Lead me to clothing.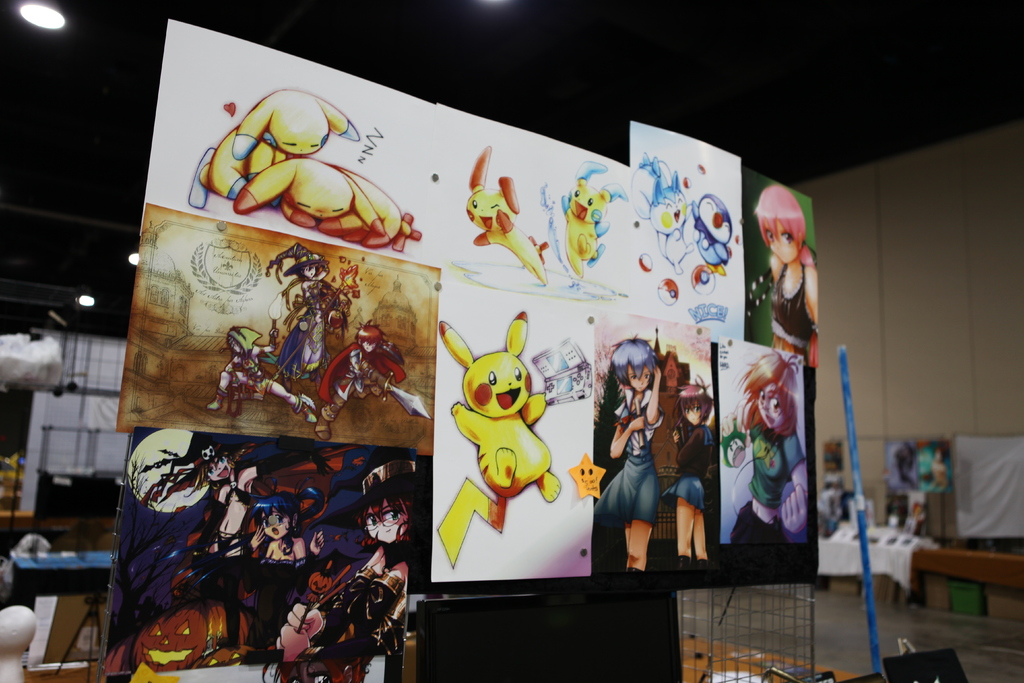
Lead to crop(241, 350, 280, 394).
